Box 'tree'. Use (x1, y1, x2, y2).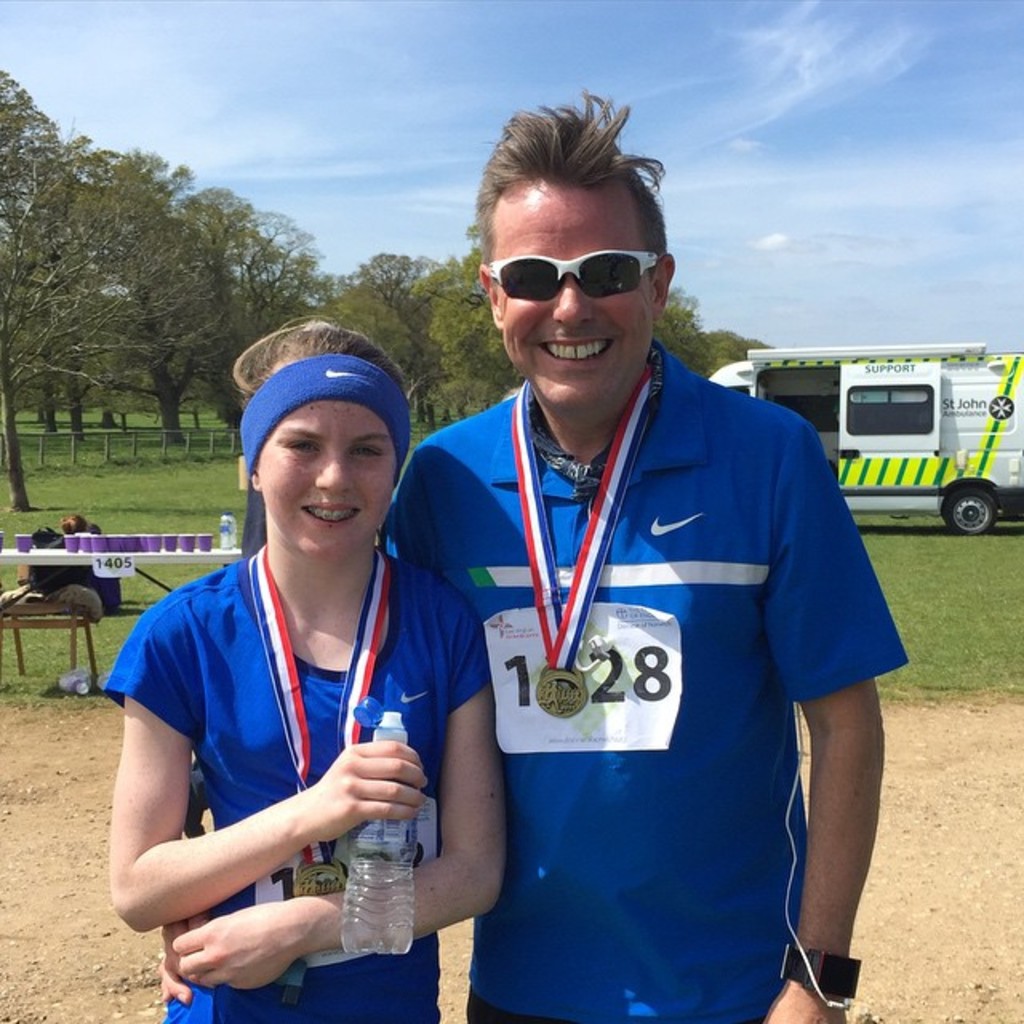
(0, 74, 222, 520).
